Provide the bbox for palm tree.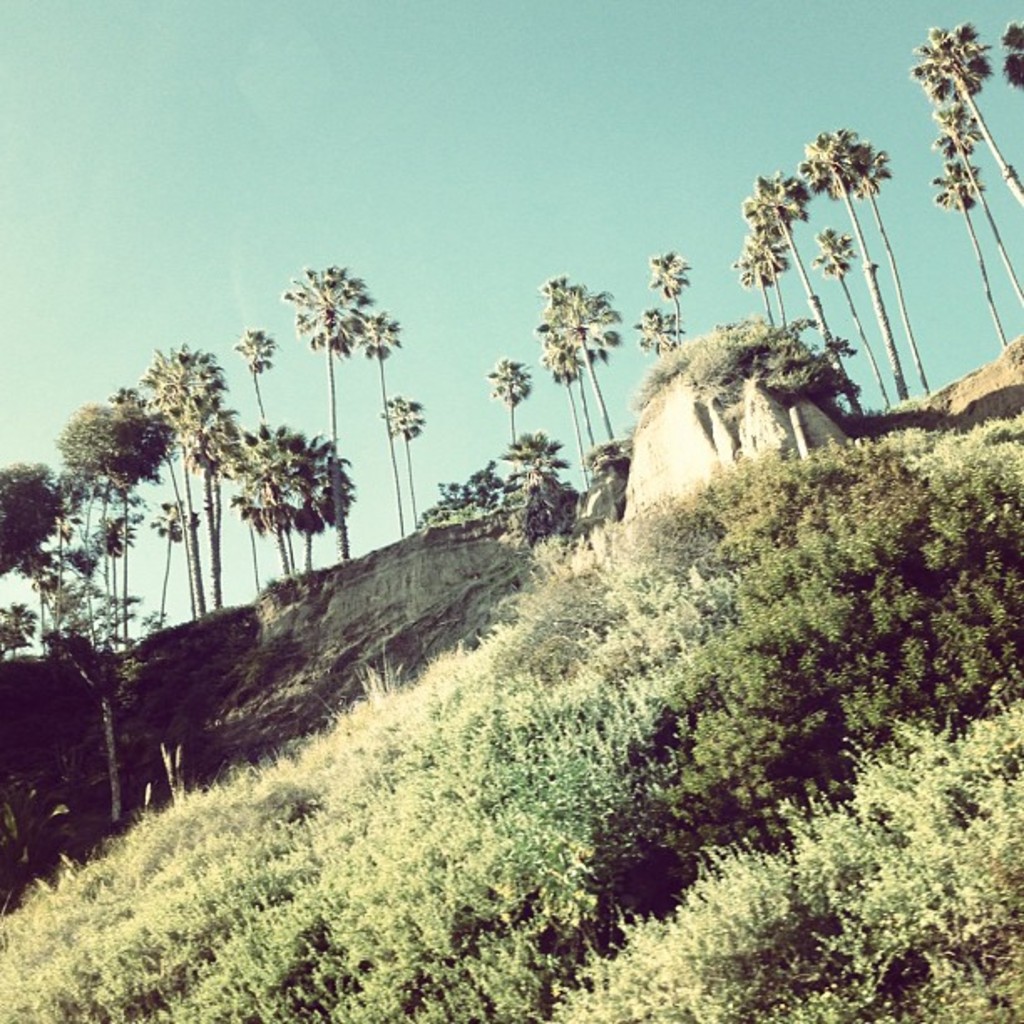
x1=537, y1=273, x2=622, y2=500.
